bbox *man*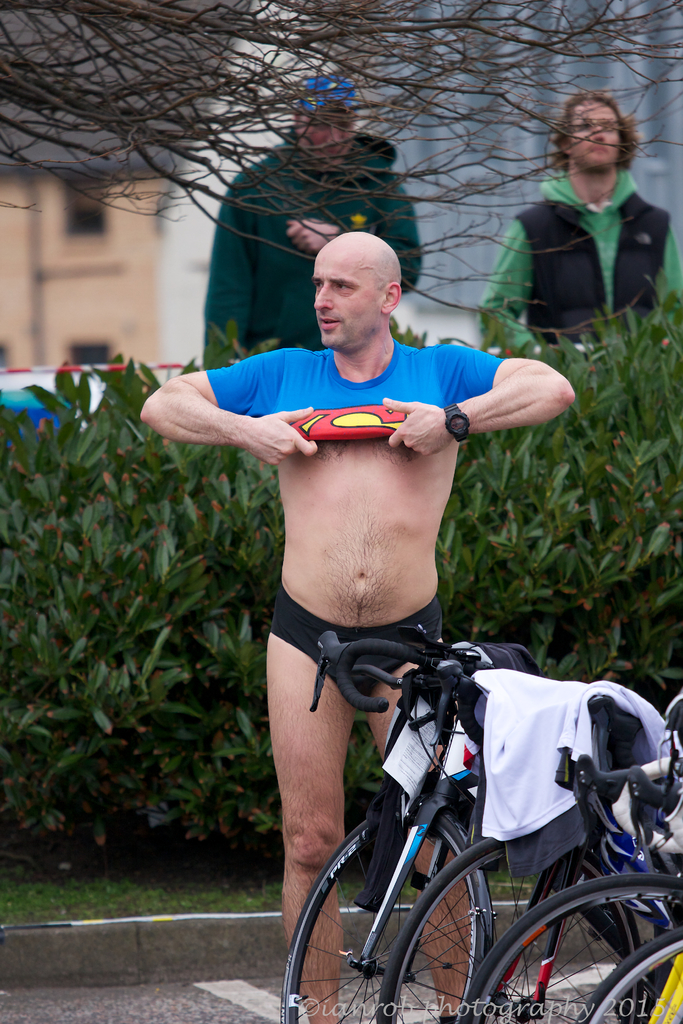
[477,84,682,359]
